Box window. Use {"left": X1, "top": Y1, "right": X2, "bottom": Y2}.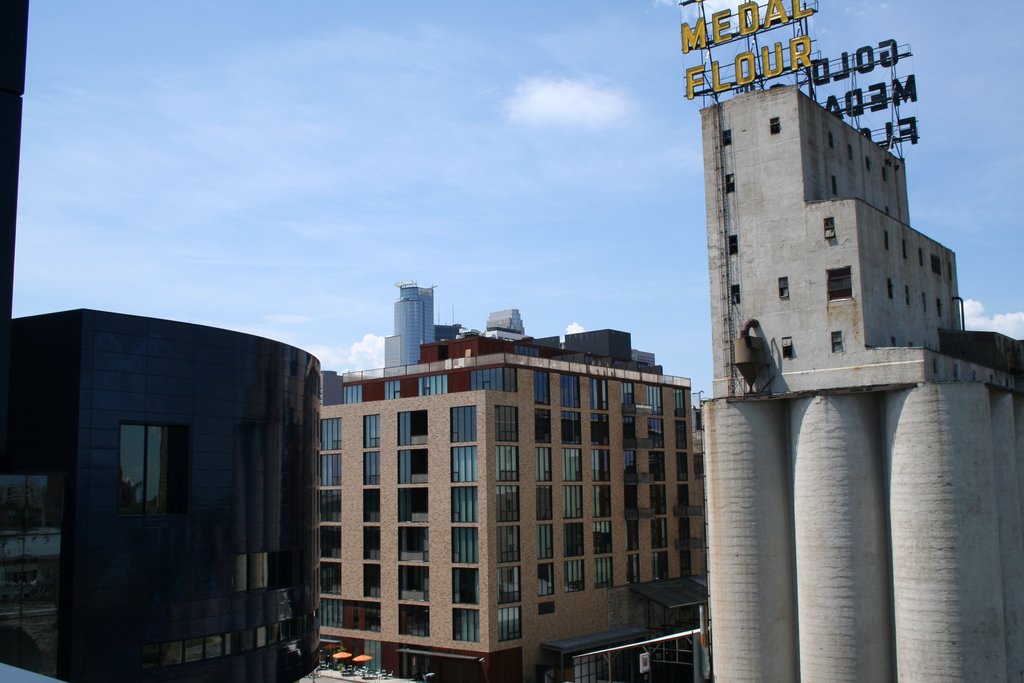
{"left": 589, "top": 523, "right": 614, "bottom": 555}.
